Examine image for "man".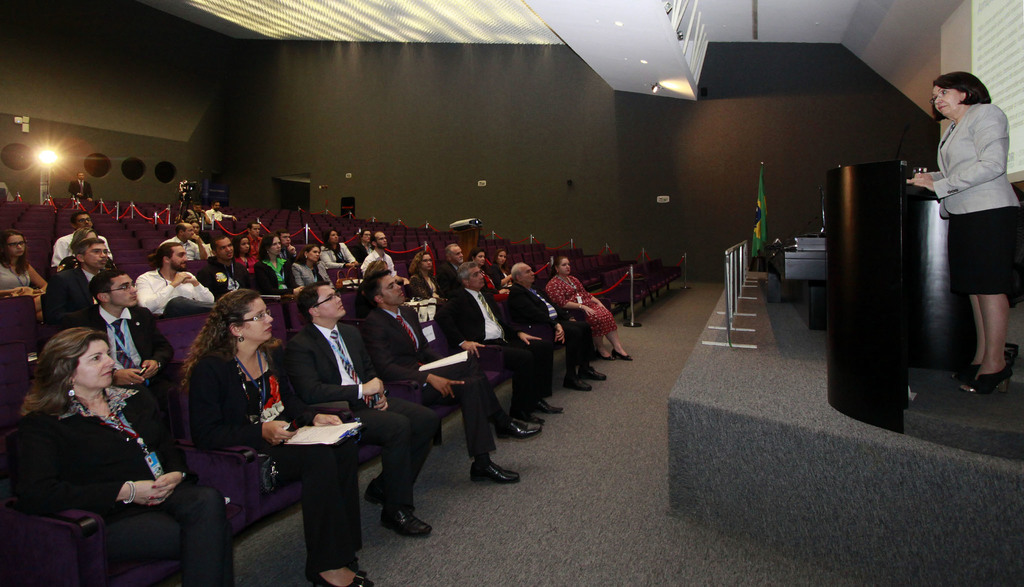
Examination result: select_region(207, 201, 236, 223).
